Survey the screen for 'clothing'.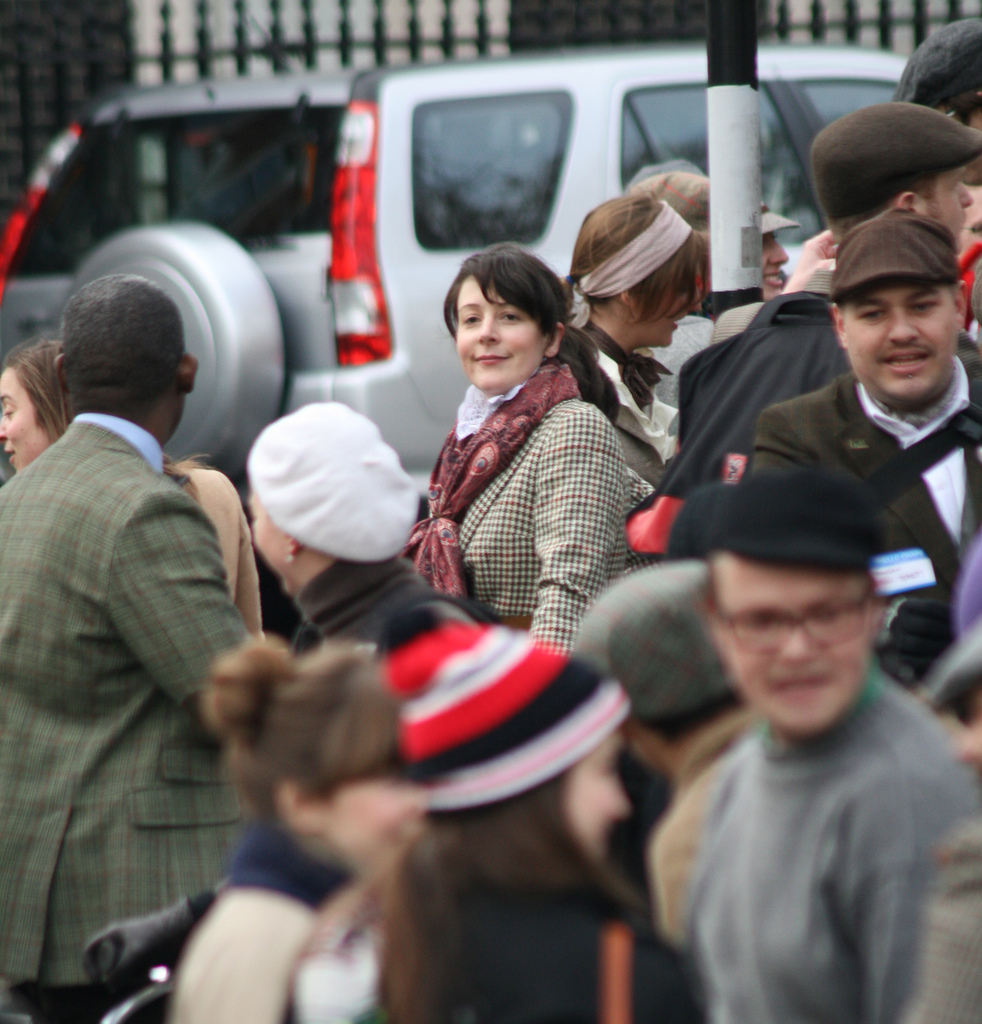
Survey found: select_region(646, 165, 729, 296).
